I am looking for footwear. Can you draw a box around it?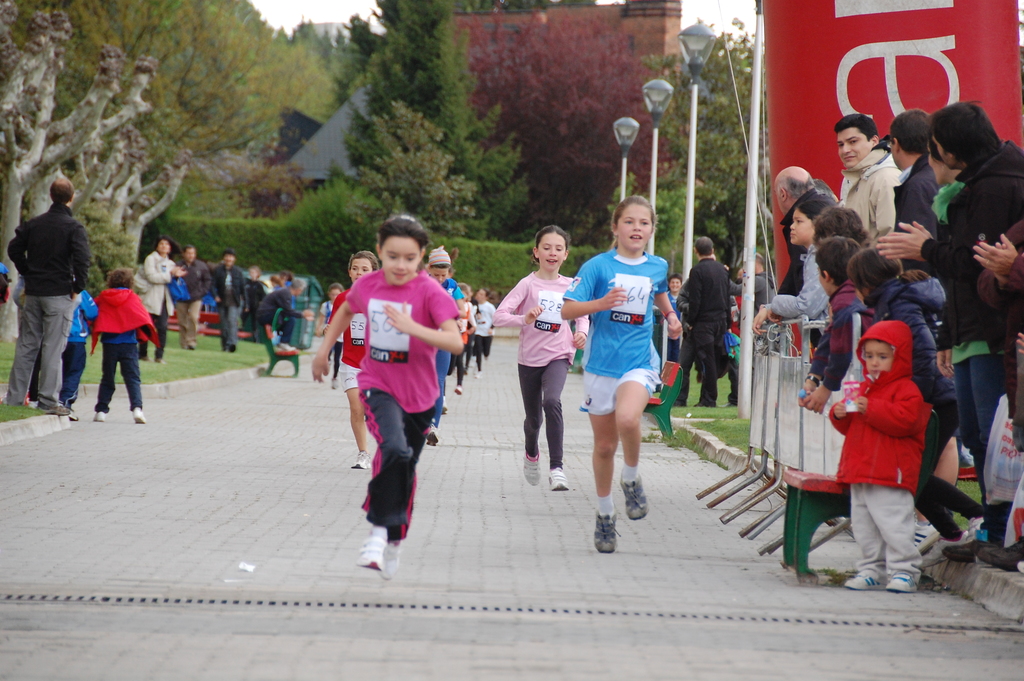
Sure, the bounding box is [596,508,621,555].
